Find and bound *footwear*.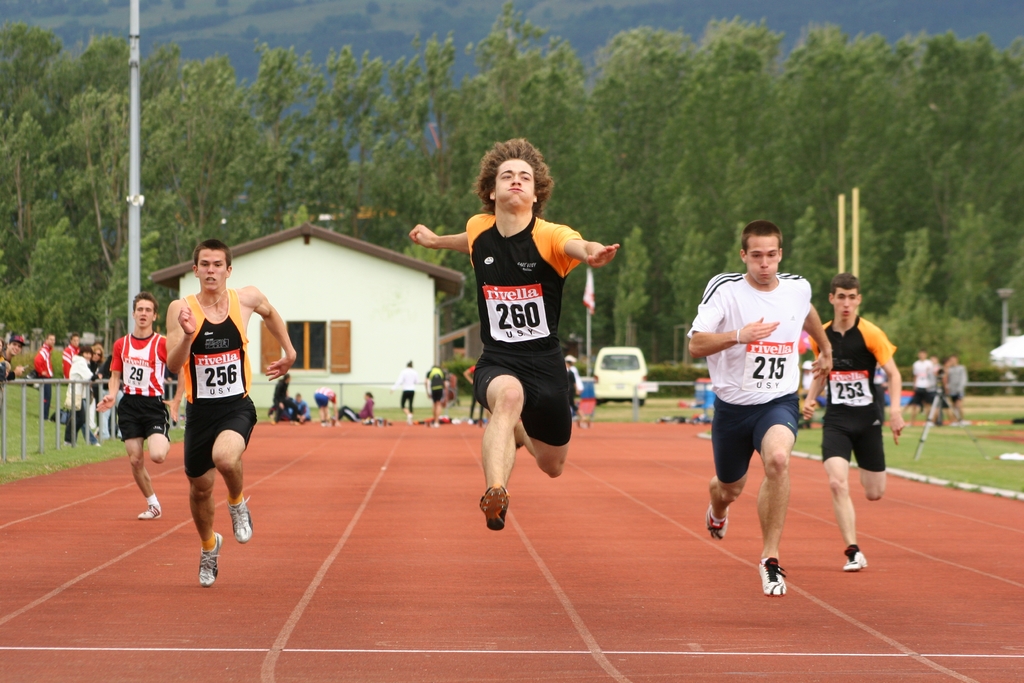
Bound: [left=230, top=501, right=248, bottom=541].
